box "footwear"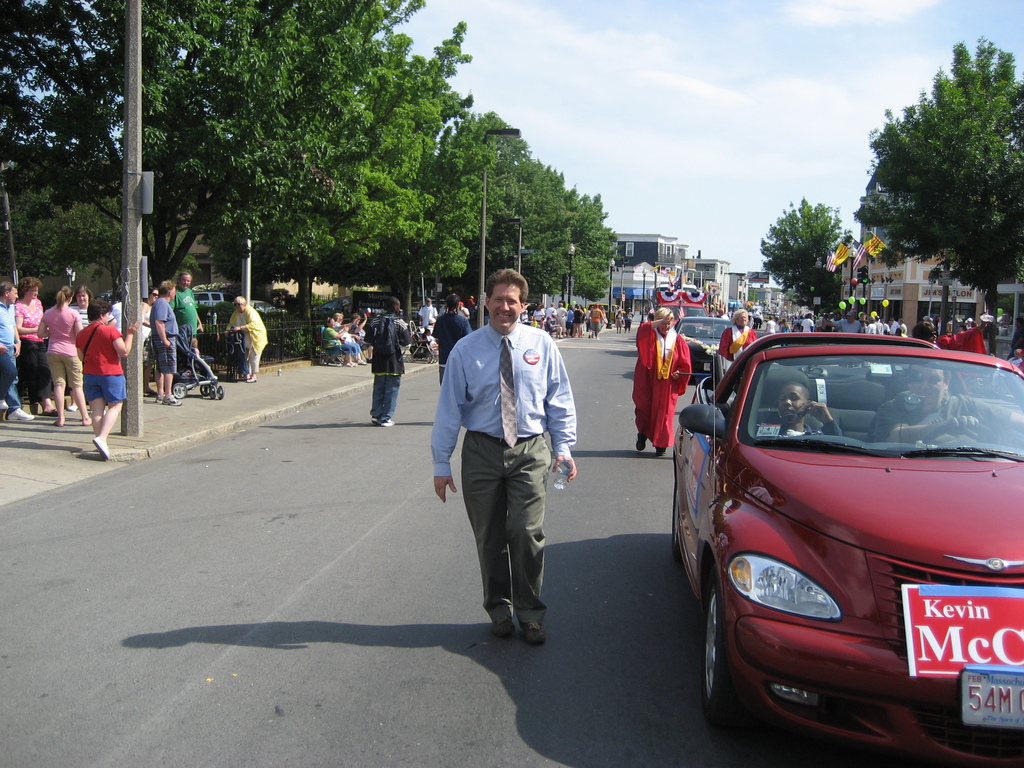
344 363 355 365
